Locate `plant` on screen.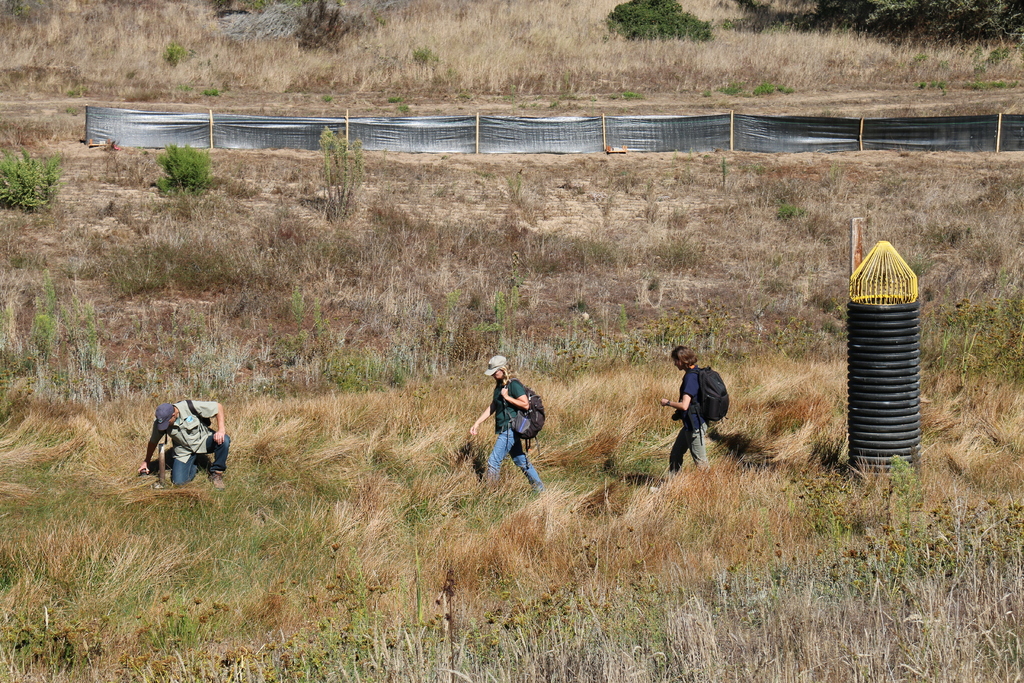
On screen at pyautogui.locateOnScreen(296, 0, 363, 58).
